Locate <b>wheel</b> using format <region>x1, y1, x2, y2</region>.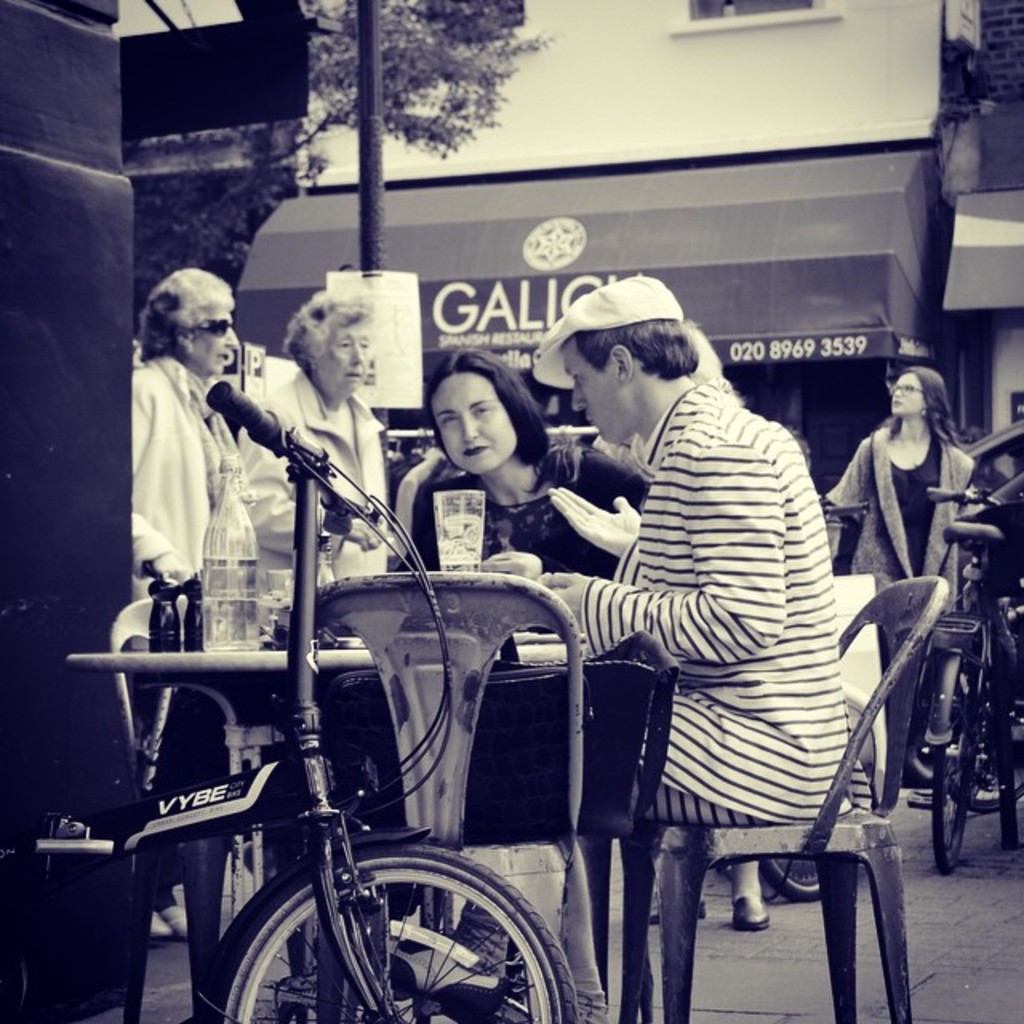
<region>928, 698, 1022, 816</region>.
